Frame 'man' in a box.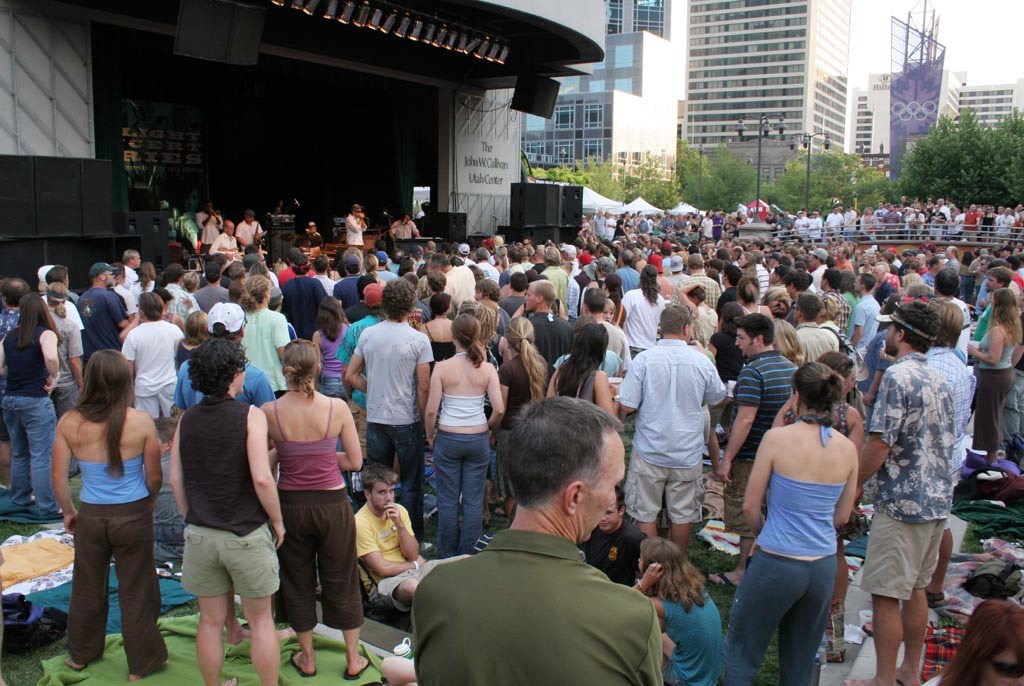
bbox(331, 251, 368, 325).
